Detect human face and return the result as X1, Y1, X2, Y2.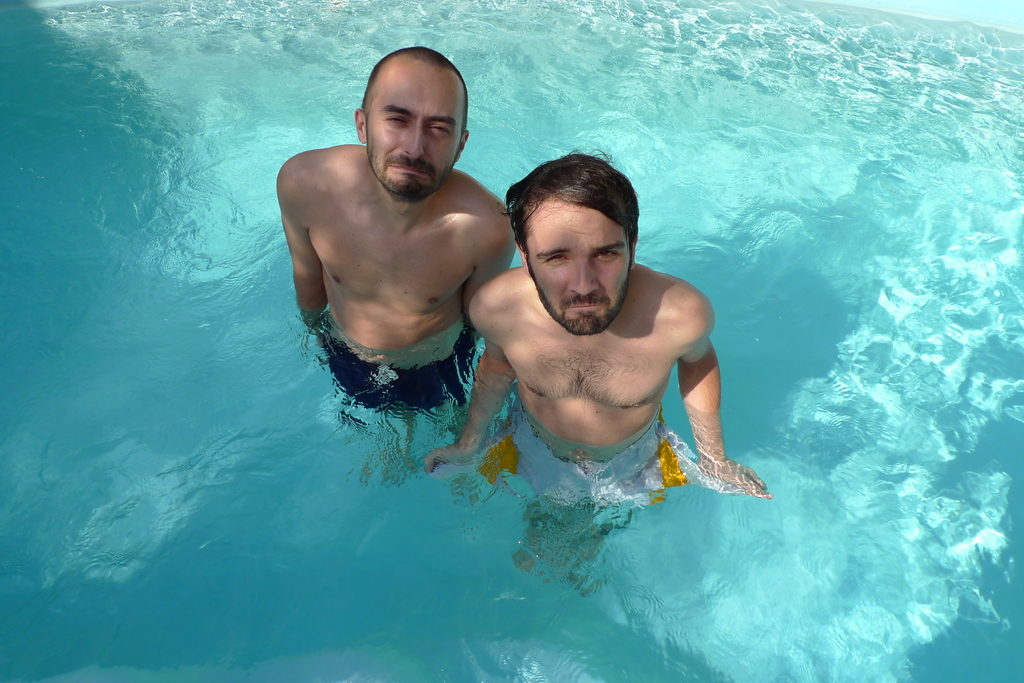
521, 192, 632, 332.
